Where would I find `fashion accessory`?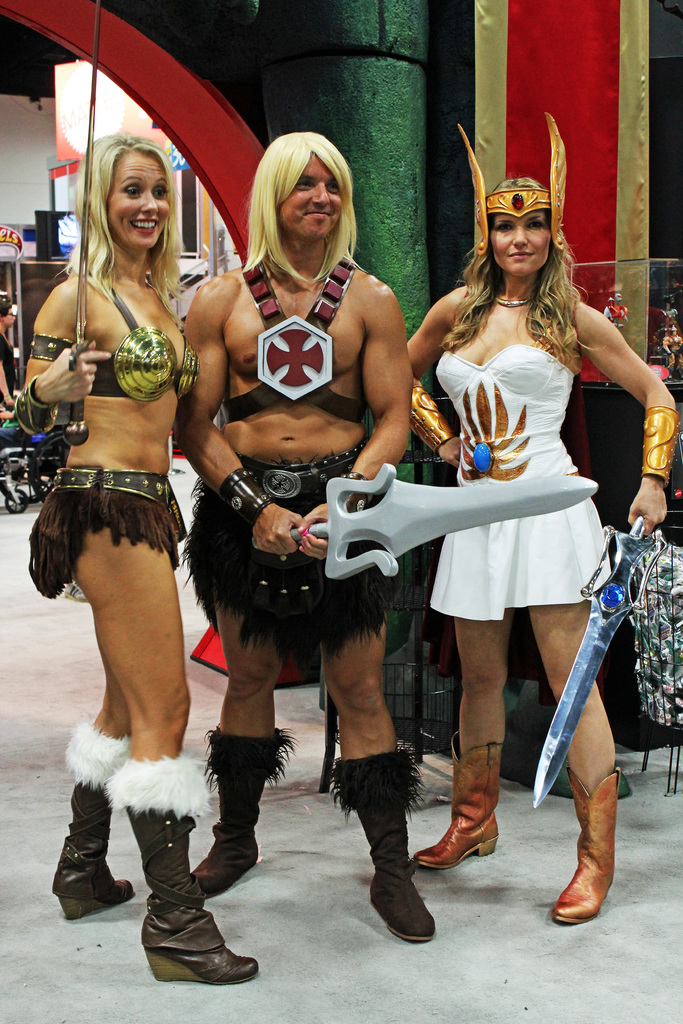
At {"x1": 24, "y1": 467, "x2": 194, "y2": 602}.
